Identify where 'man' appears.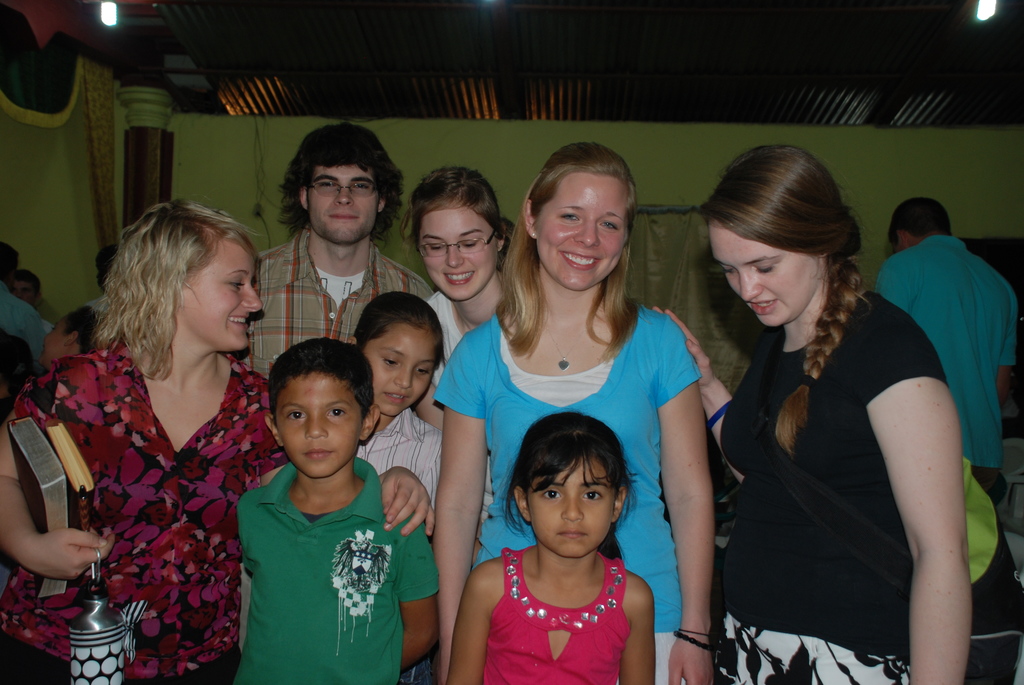
Appears at <box>859,193,1023,508</box>.
